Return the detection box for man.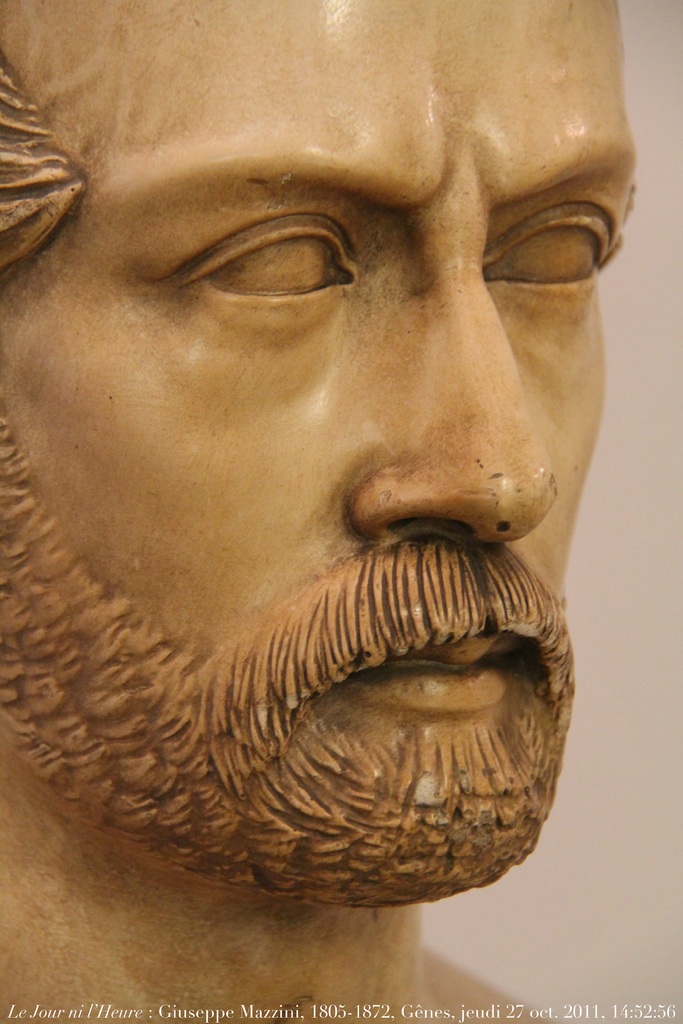
region(0, 0, 638, 1023).
